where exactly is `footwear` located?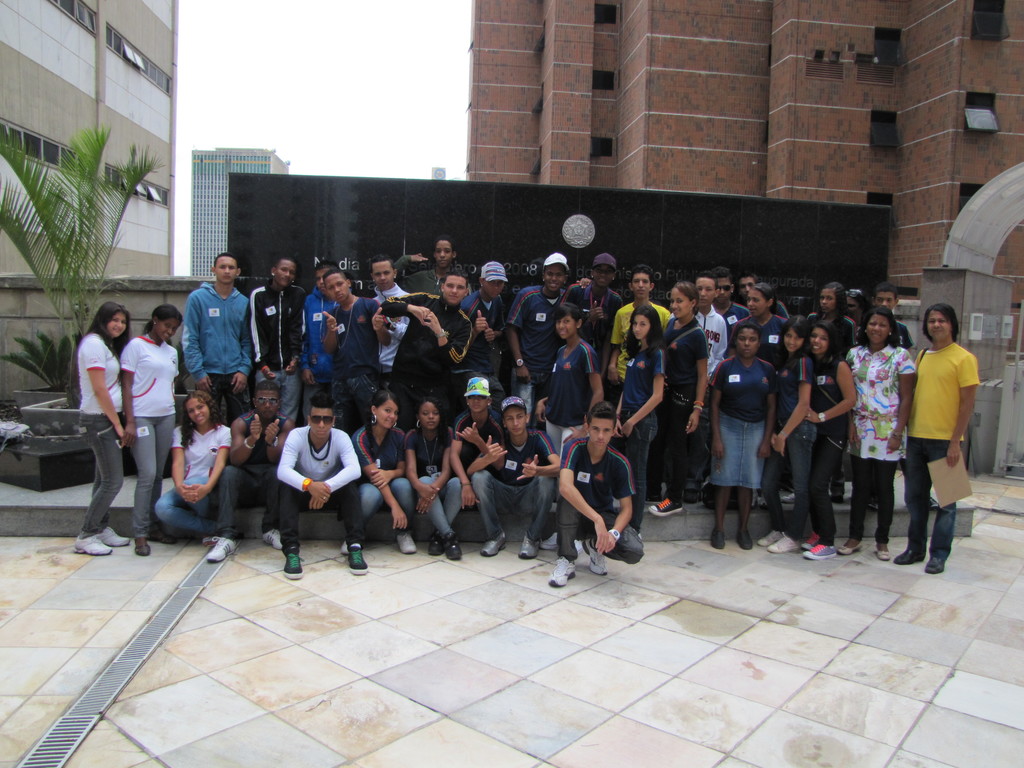
Its bounding box is locate(517, 535, 540, 561).
